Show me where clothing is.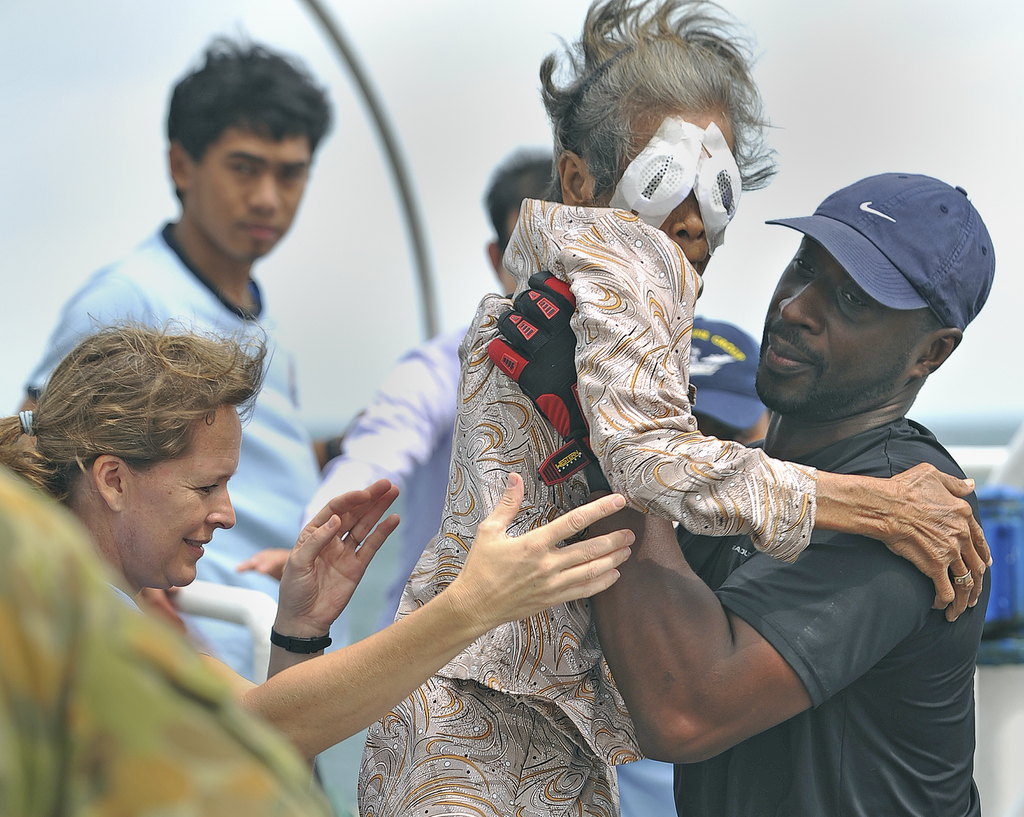
clothing is at rect(0, 462, 346, 816).
